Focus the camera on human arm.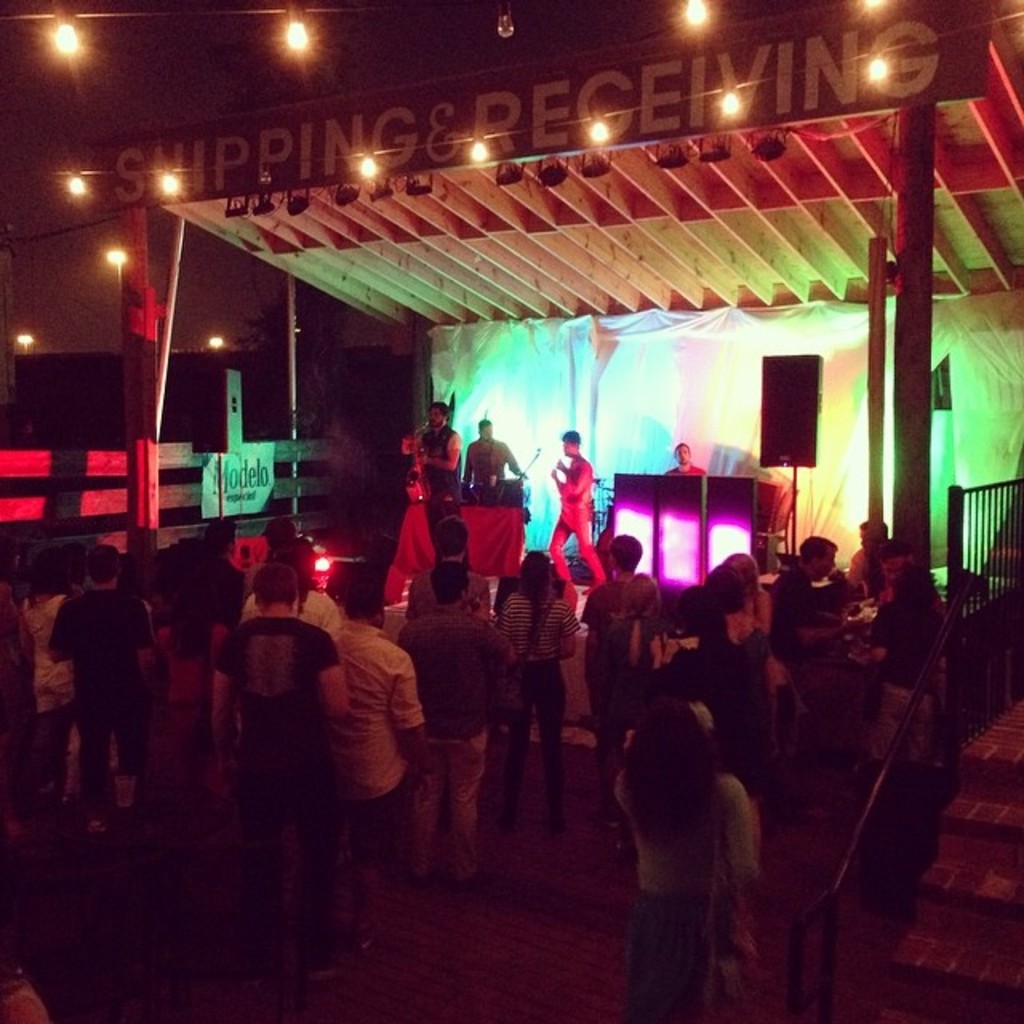
Focus region: [x1=138, y1=600, x2=158, y2=654].
